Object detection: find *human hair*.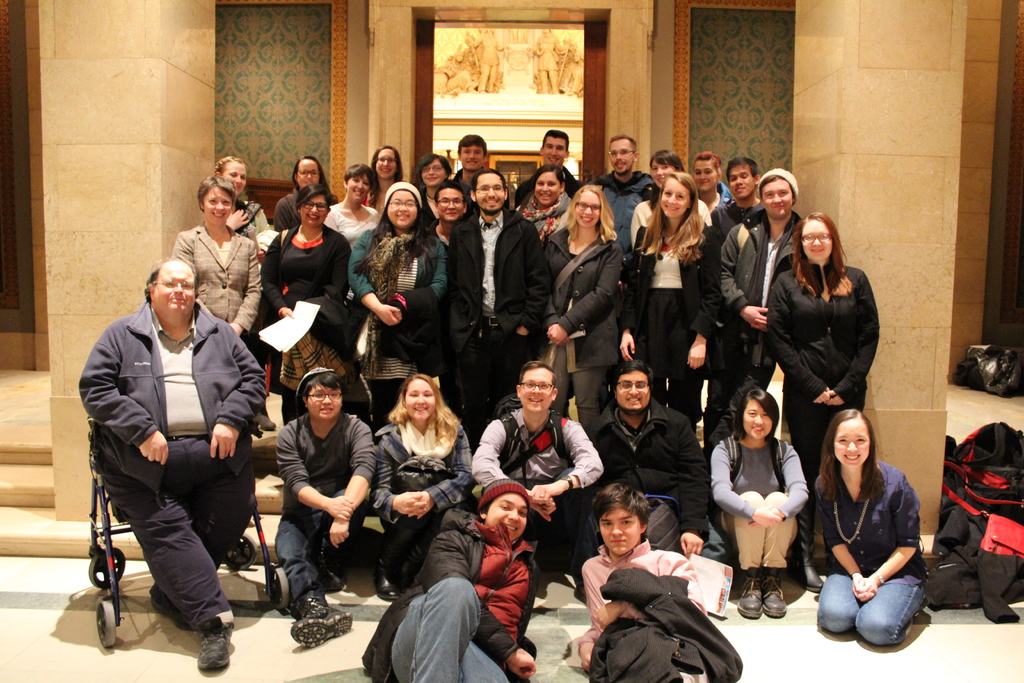
crop(793, 211, 844, 280).
